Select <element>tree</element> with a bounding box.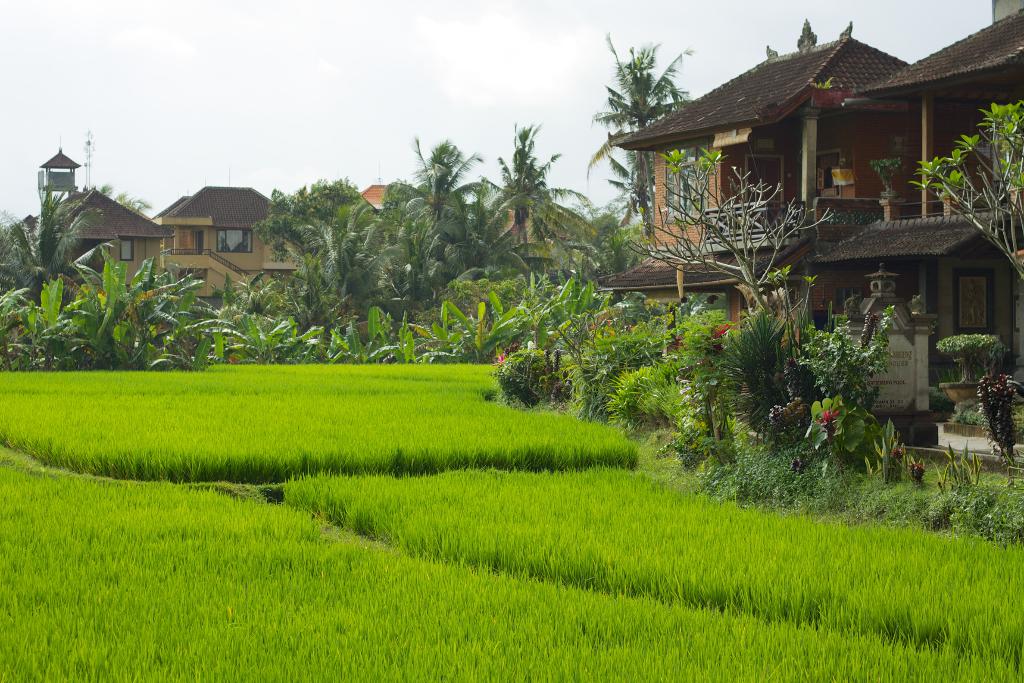
(482, 122, 559, 231).
